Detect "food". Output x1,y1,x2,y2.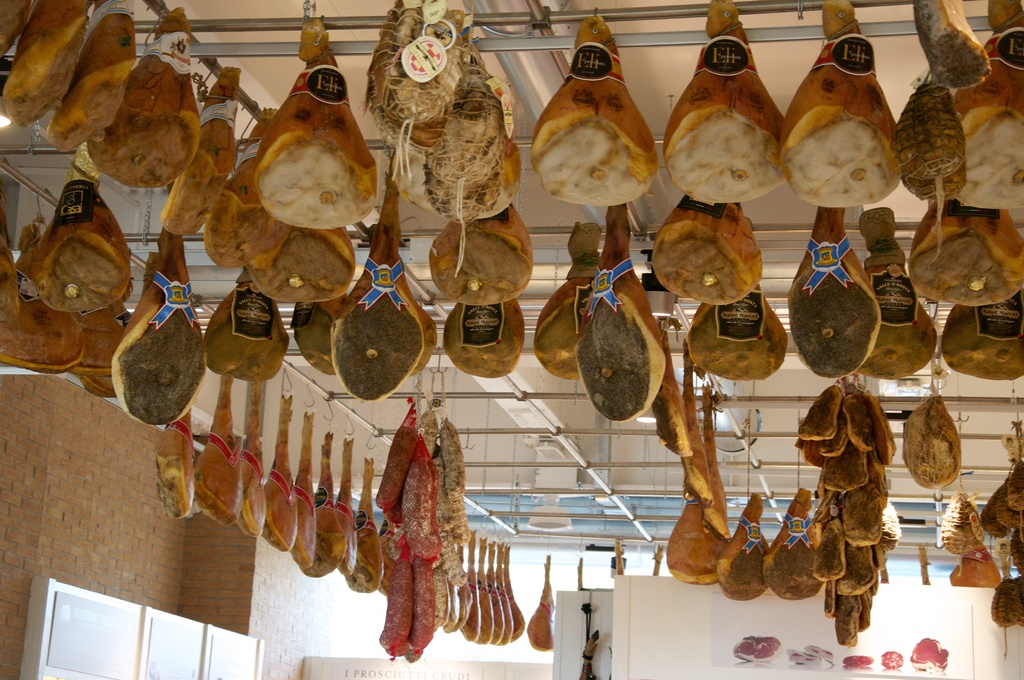
252,14,380,225.
